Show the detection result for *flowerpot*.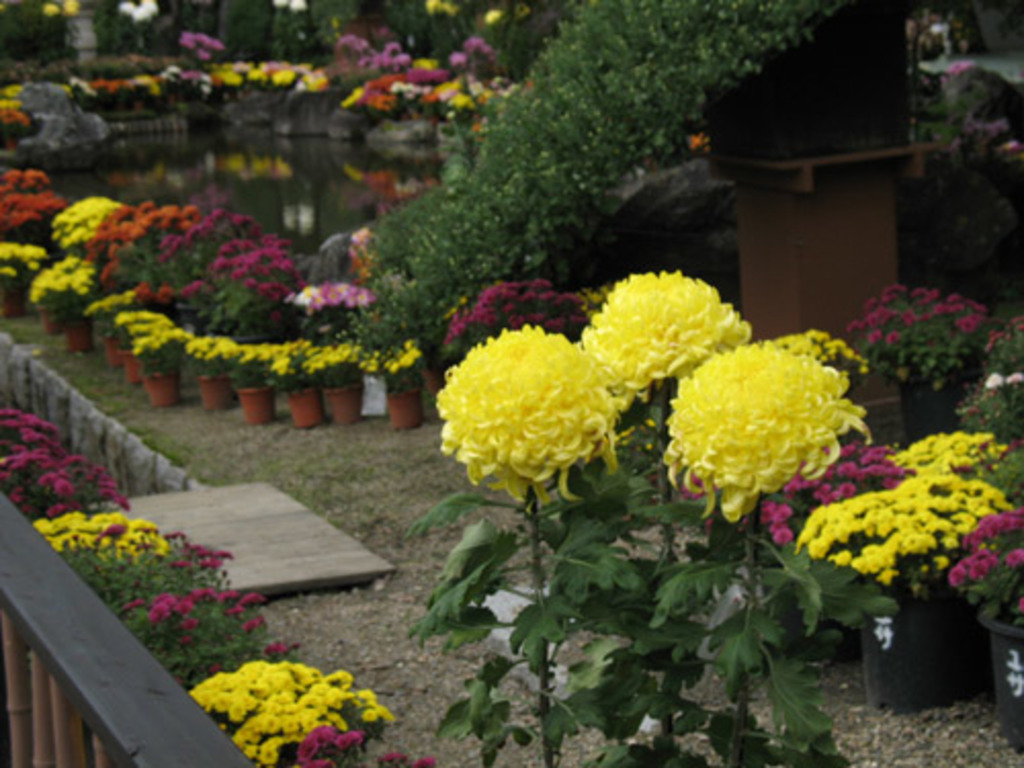
[285,385,322,430].
